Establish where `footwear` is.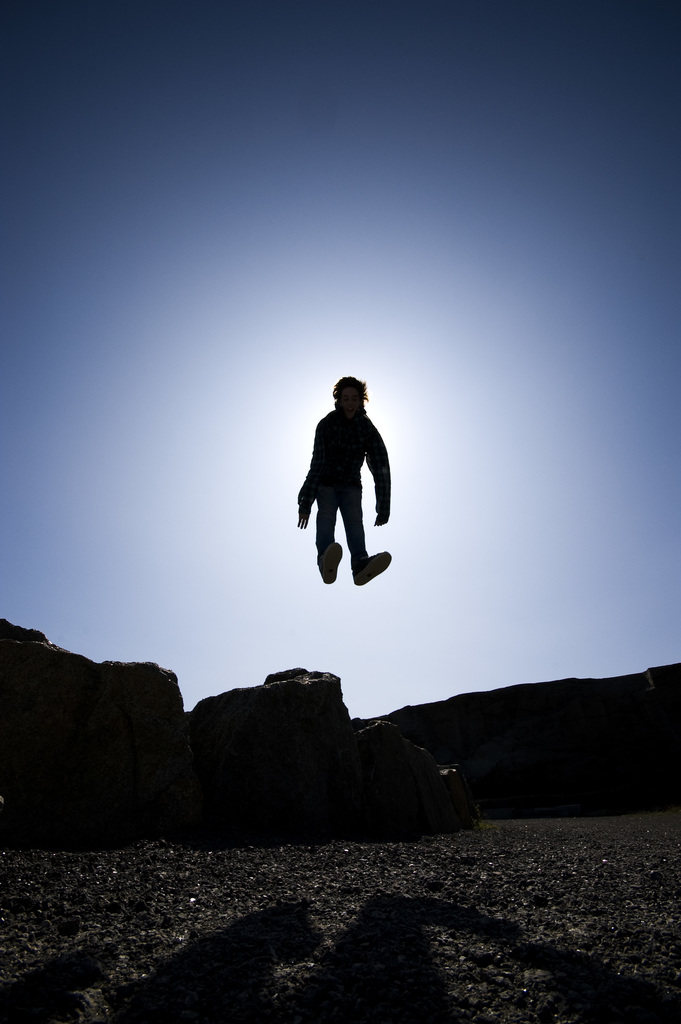
Established at region(354, 553, 393, 588).
